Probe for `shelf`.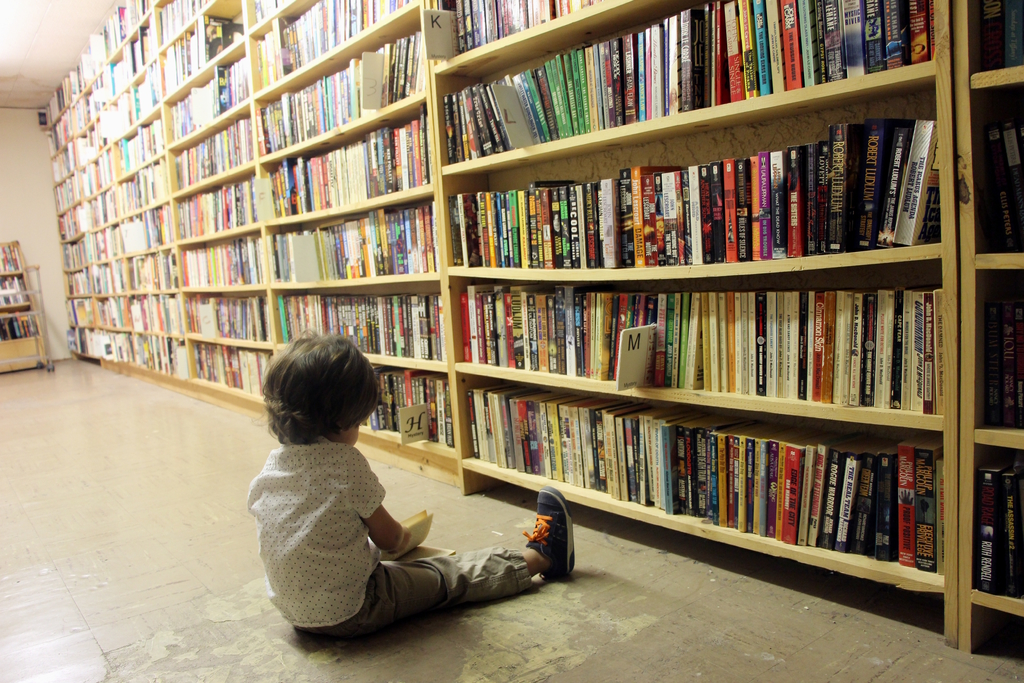
Probe result: bbox(82, 185, 119, 231).
